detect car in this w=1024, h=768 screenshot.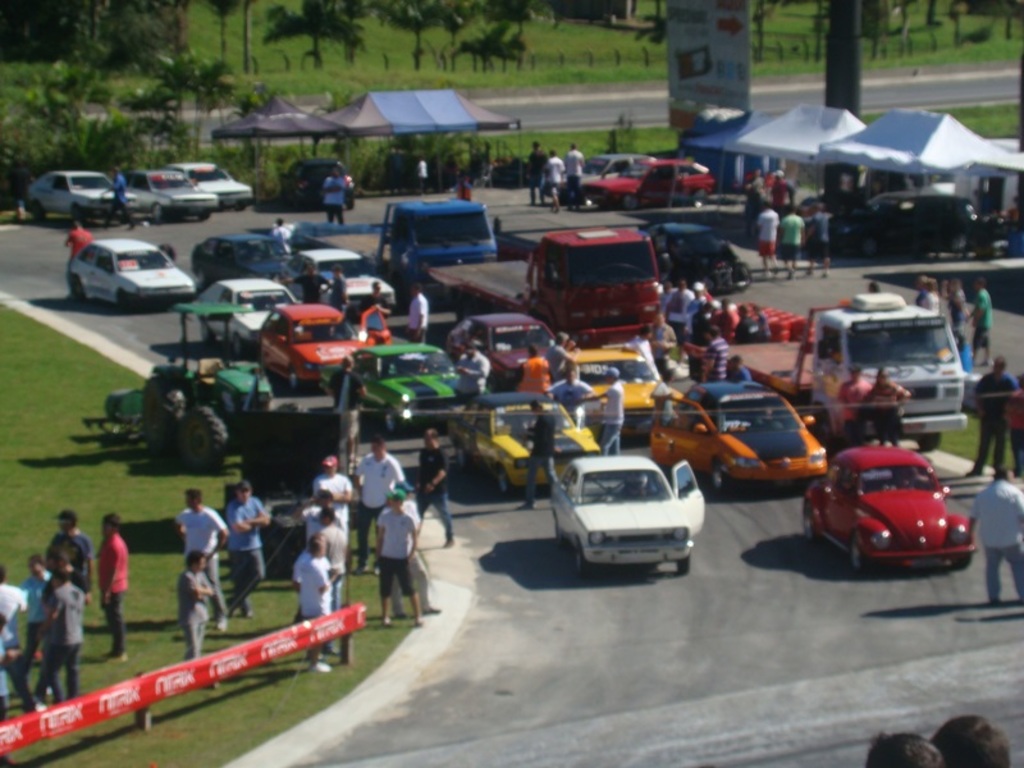
Detection: <bbox>550, 452, 714, 573</bbox>.
